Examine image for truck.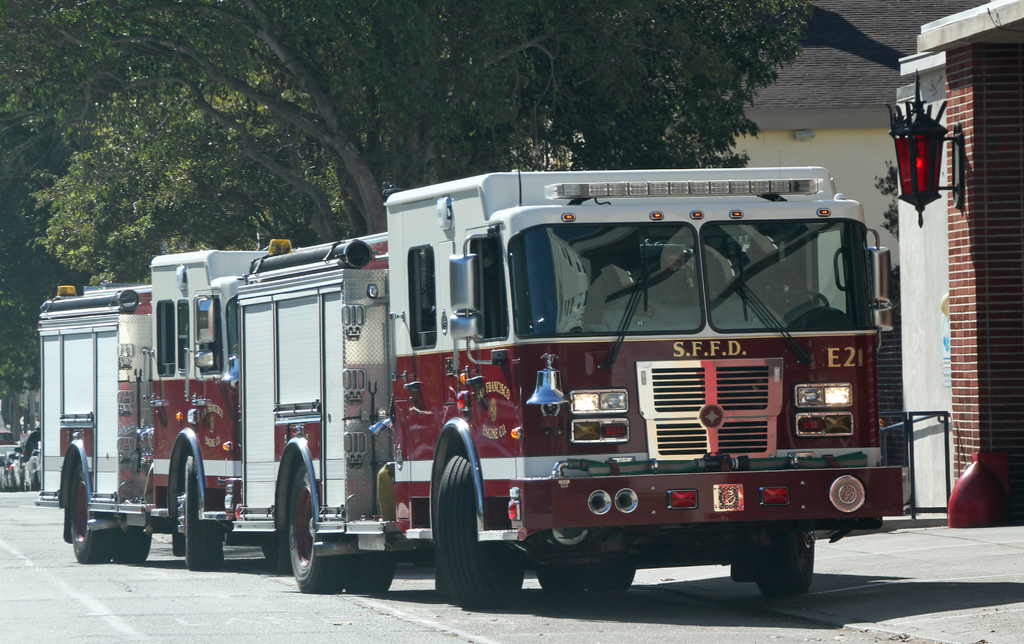
Examination result: bbox=[79, 168, 887, 606].
